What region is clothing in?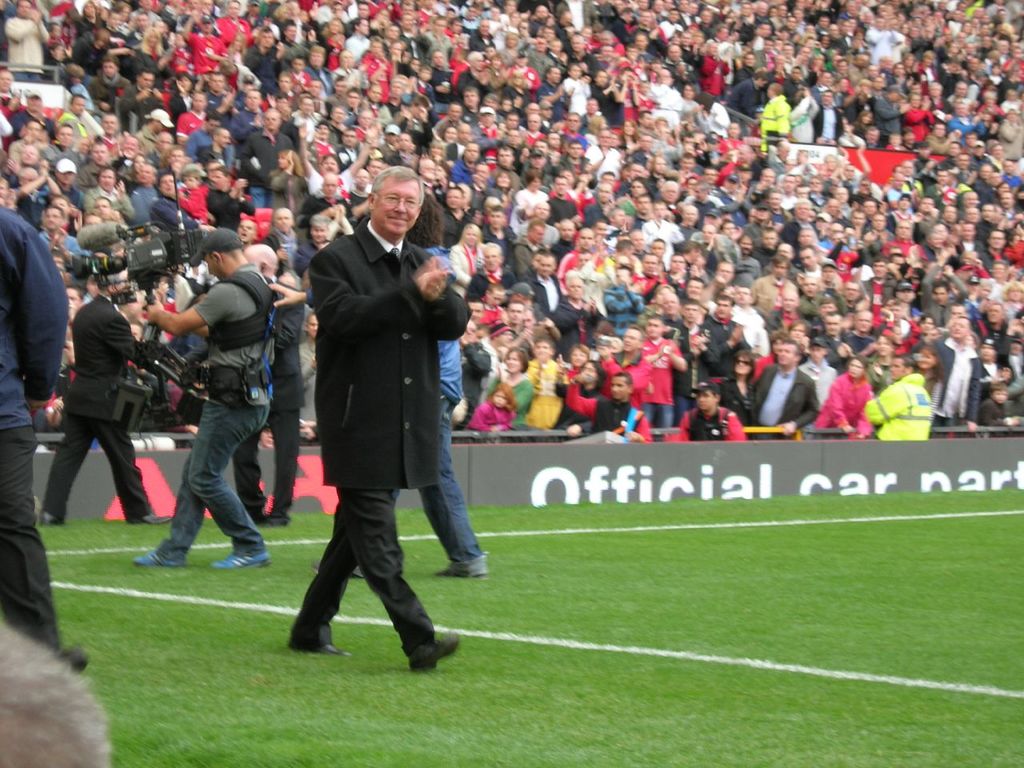
<box>717,378,757,426</box>.
